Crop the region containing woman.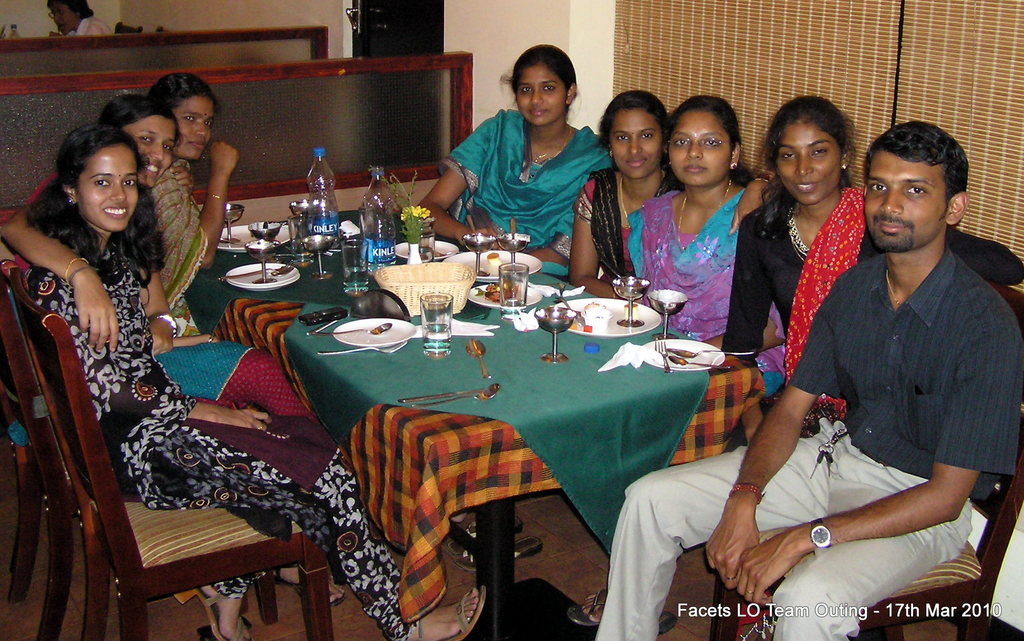
Crop region: Rect(417, 43, 618, 279).
